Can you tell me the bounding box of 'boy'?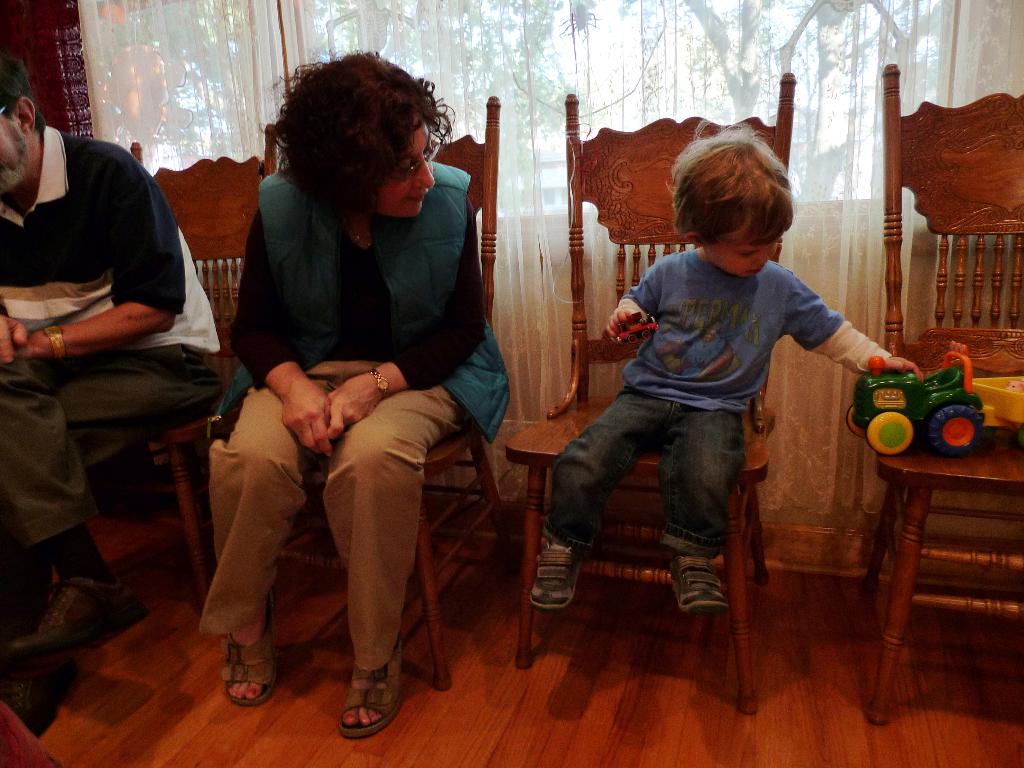
box(530, 124, 928, 616).
